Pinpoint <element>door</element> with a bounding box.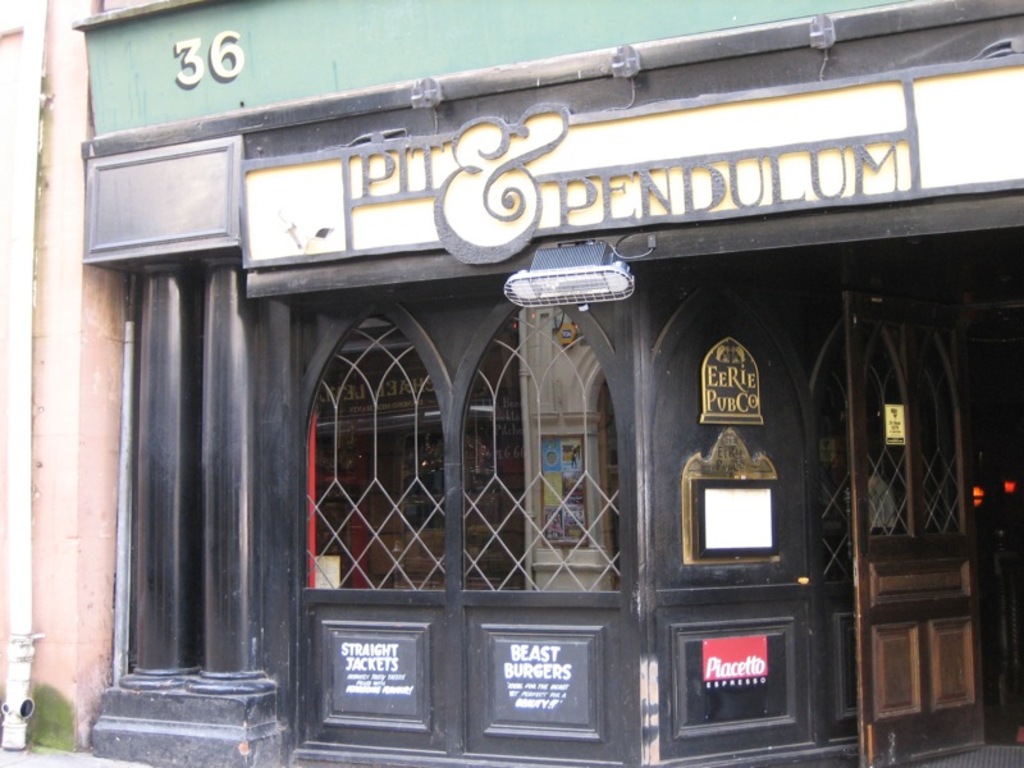
<bbox>829, 264, 983, 759</bbox>.
